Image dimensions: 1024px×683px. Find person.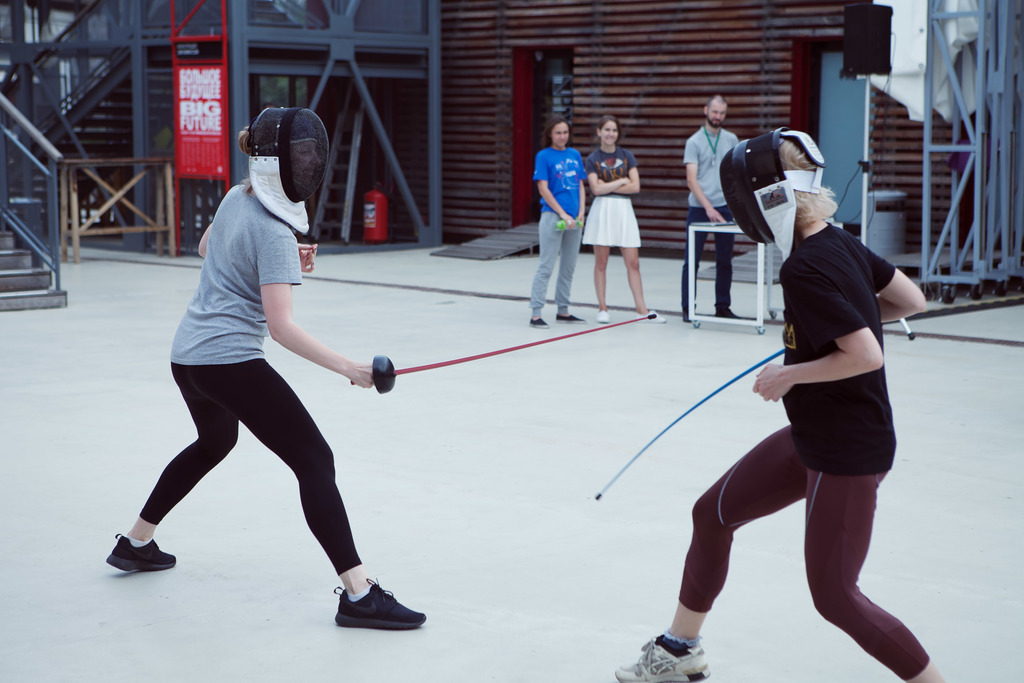
[84,105,468,634].
